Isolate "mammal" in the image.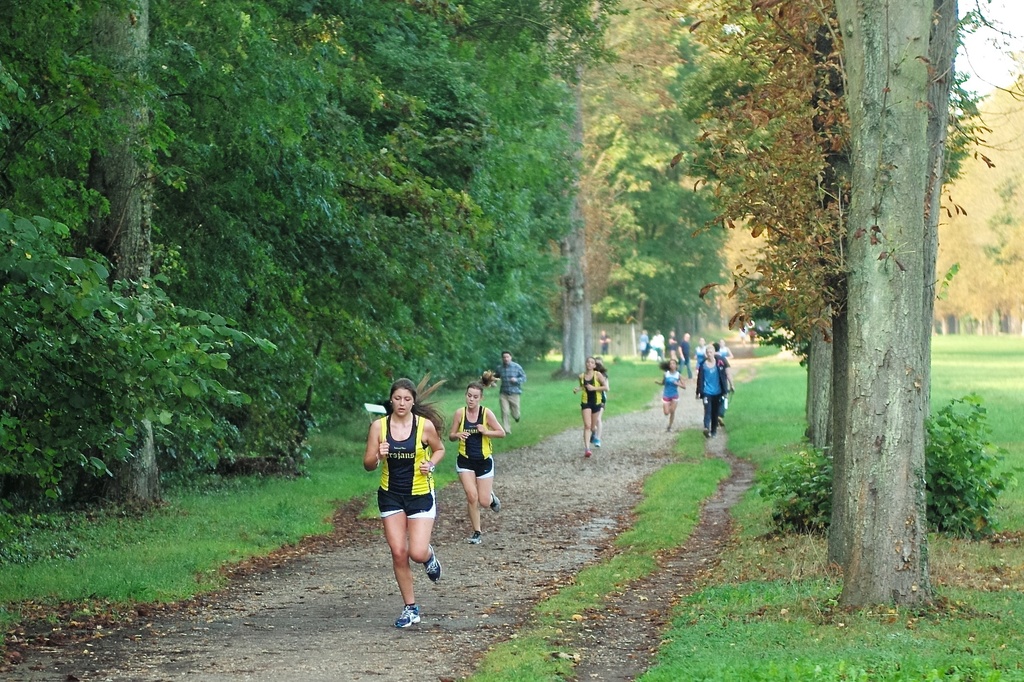
Isolated region: Rect(593, 358, 607, 381).
